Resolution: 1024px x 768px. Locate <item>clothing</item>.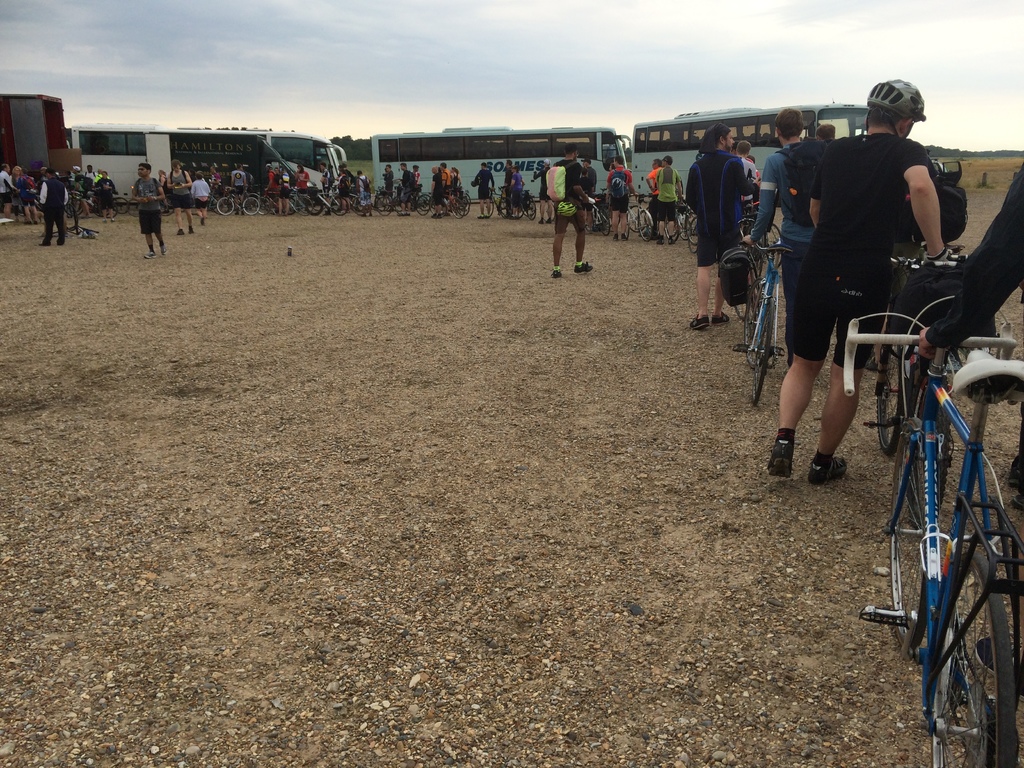
[743,138,810,335].
